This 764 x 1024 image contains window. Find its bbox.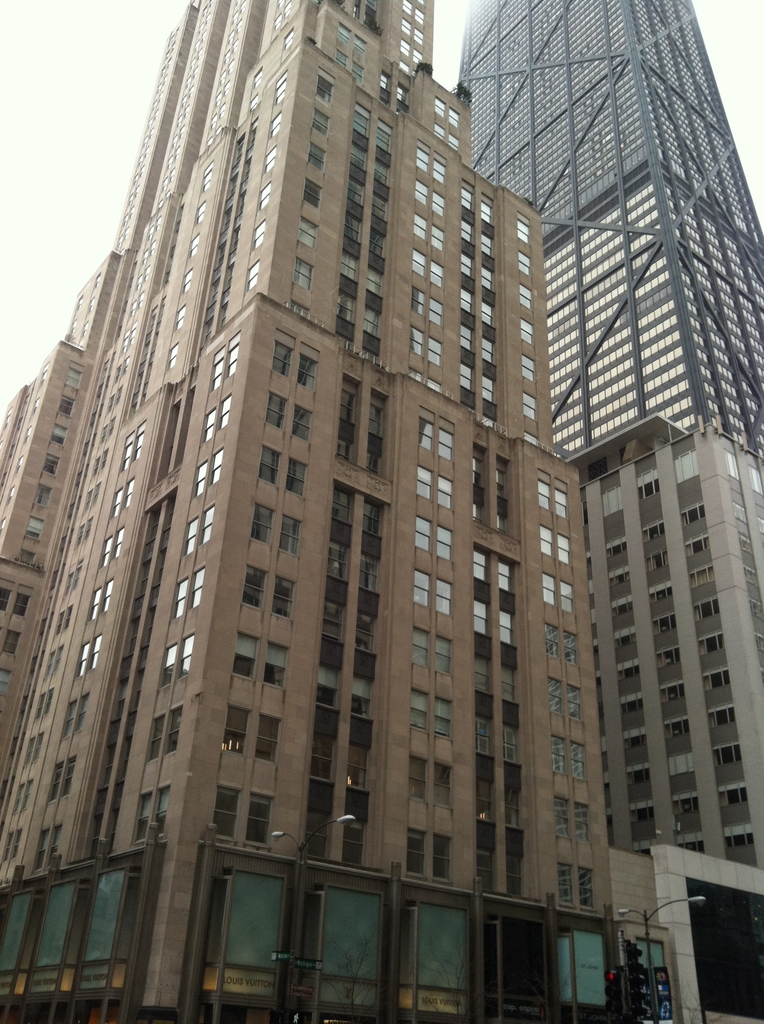
Rect(278, 509, 298, 556).
